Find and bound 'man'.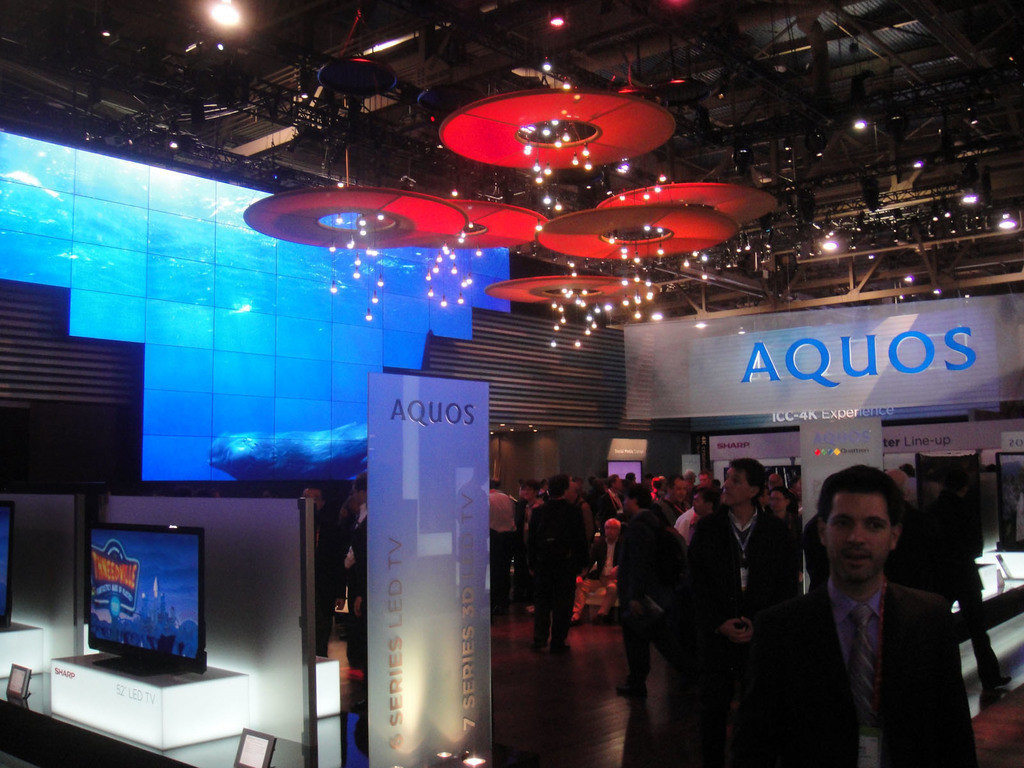
Bound: Rect(744, 468, 987, 760).
